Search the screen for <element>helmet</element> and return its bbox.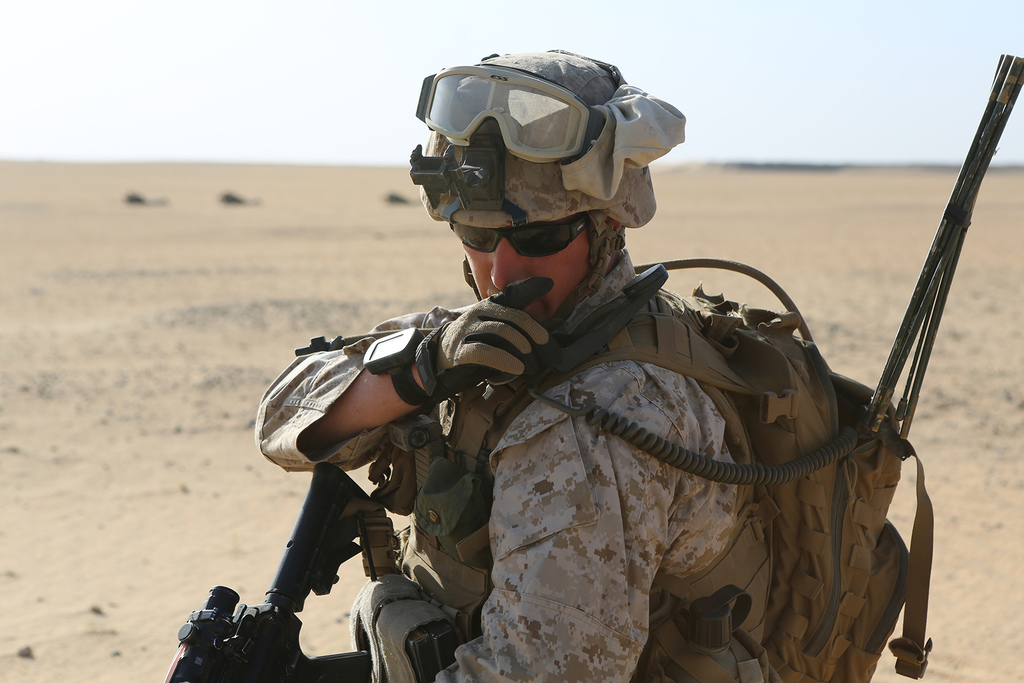
Found: (404, 46, 666, 338).
